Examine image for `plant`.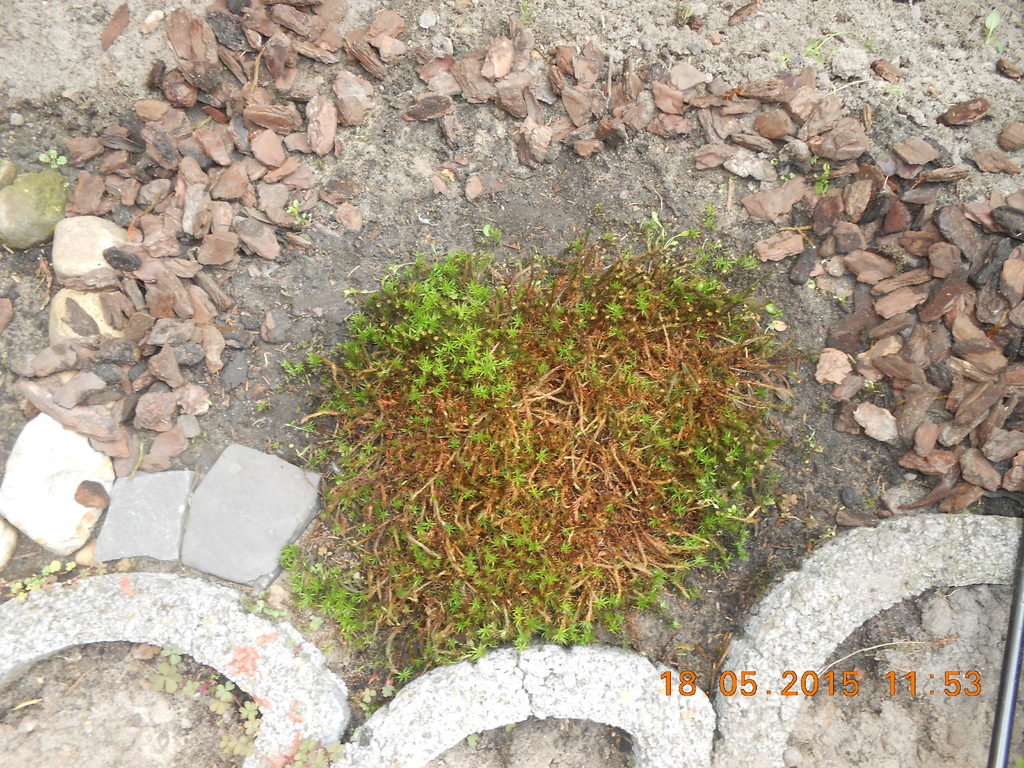
Examination result: detection(184, 678, 202, 696).
